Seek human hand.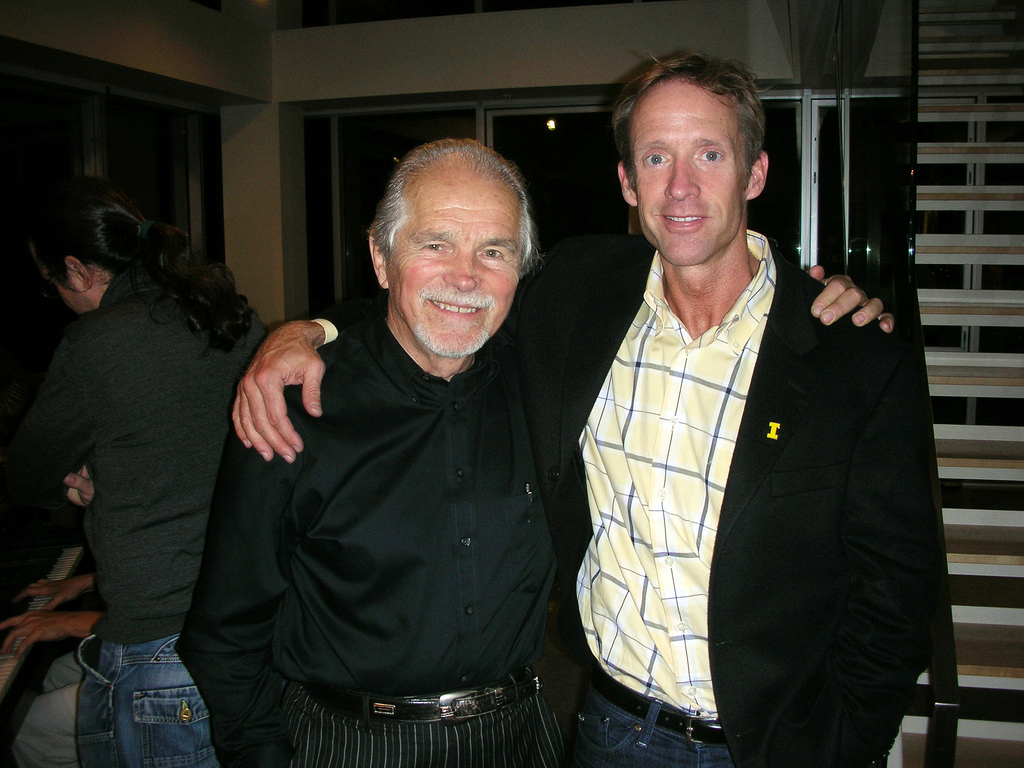
(x1=12, y1=579, x2=79, y2=610).
